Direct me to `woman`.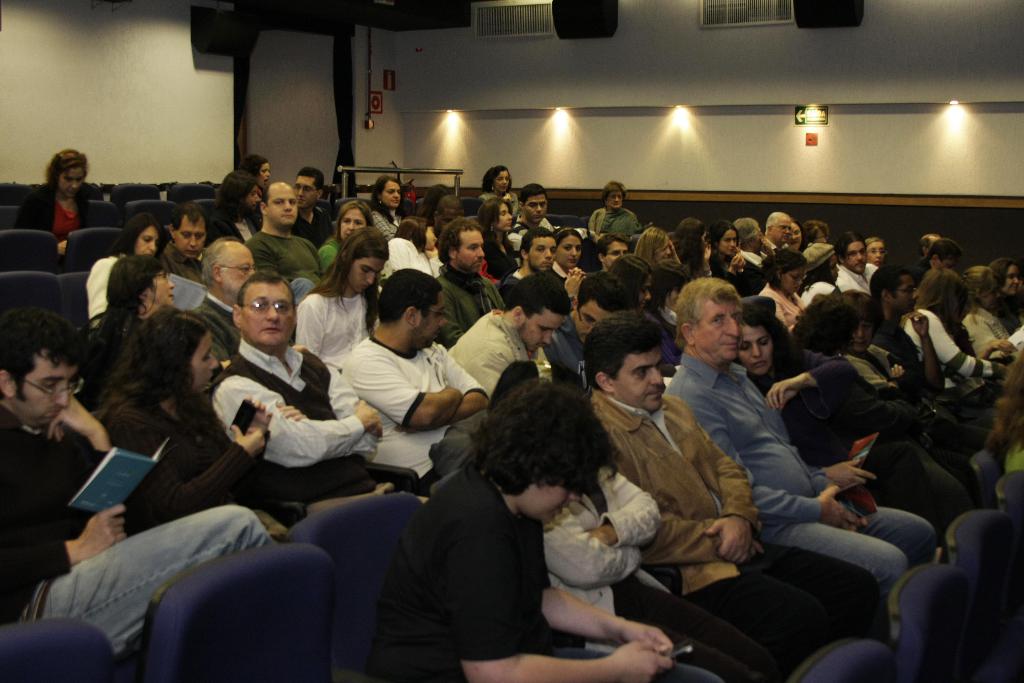
Direction: select_region(206, 161, 263, 240).
